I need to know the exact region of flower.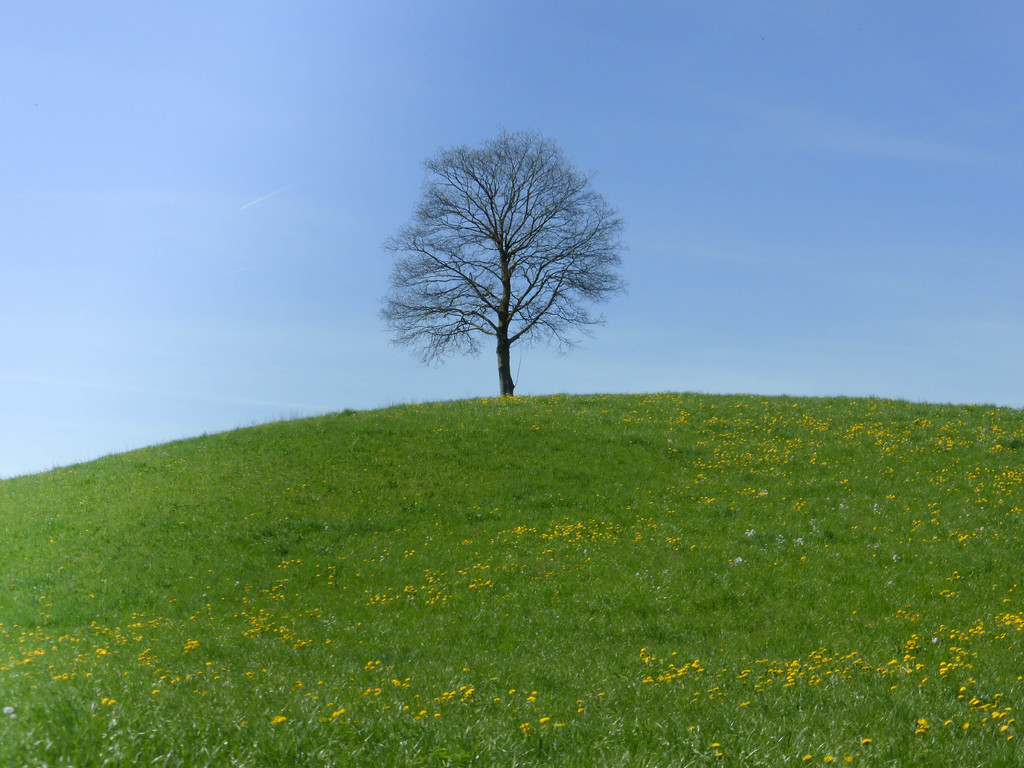
Region: {"x1": 962, "y1": 720, "x2": 972, "y2": 733}.
